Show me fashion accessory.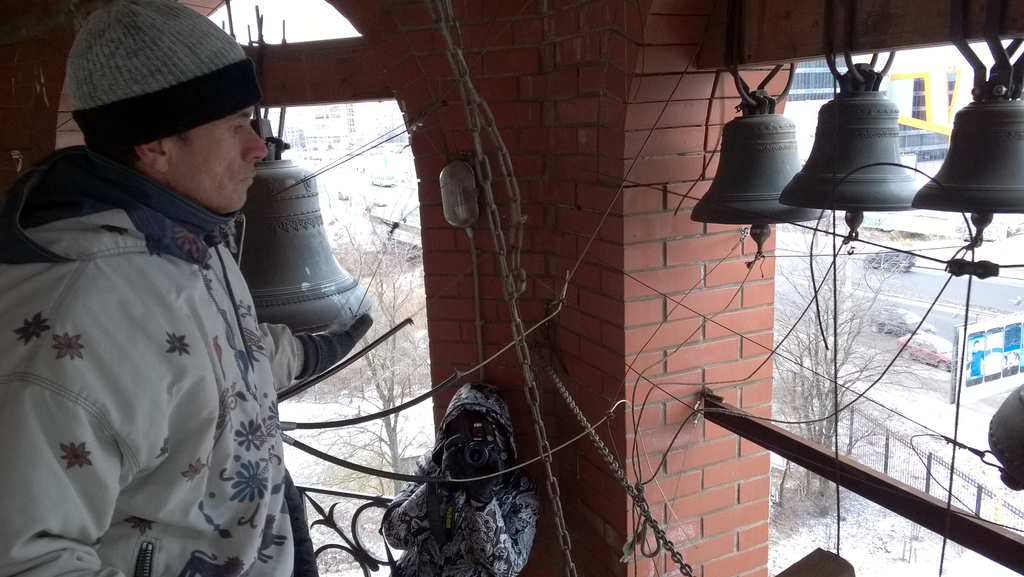
fashion accessory is here: box=[463, 451, 506, 503].
